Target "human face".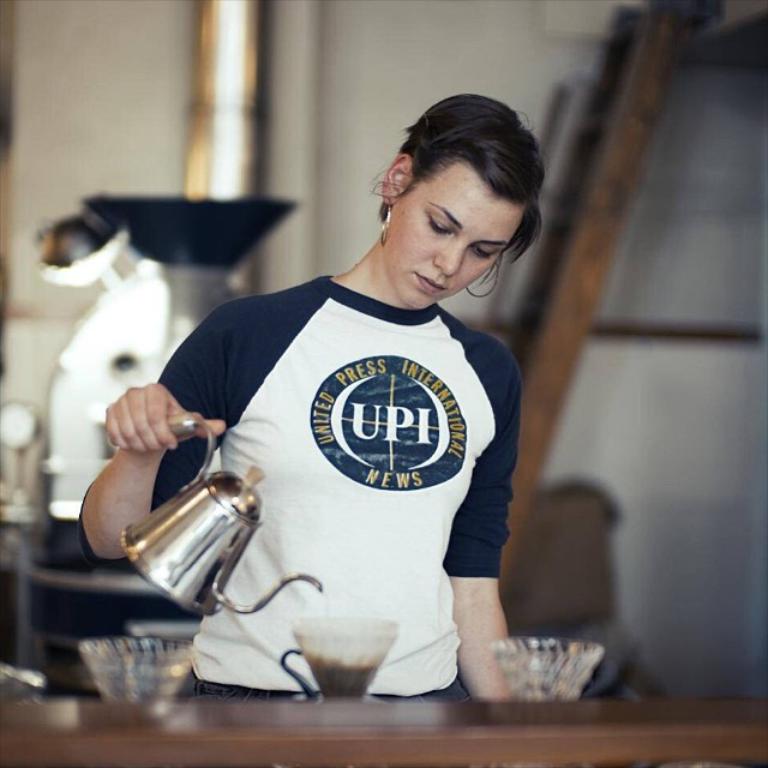
Target region: Rect(388, 160, 522, 310).
